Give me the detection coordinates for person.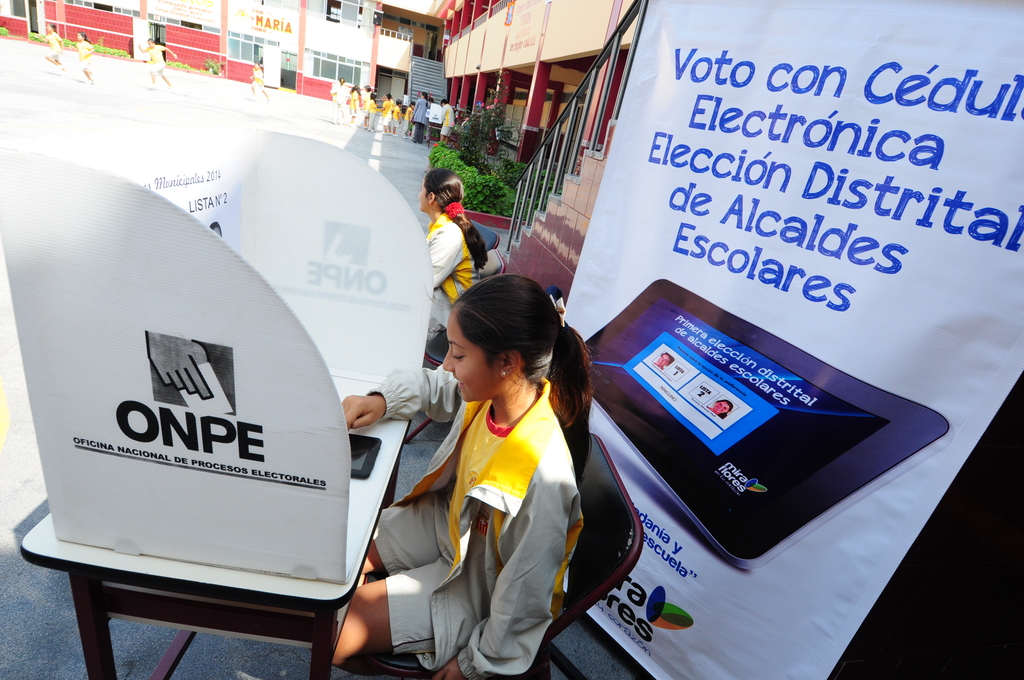
rect(327, 74, 348, 129).
